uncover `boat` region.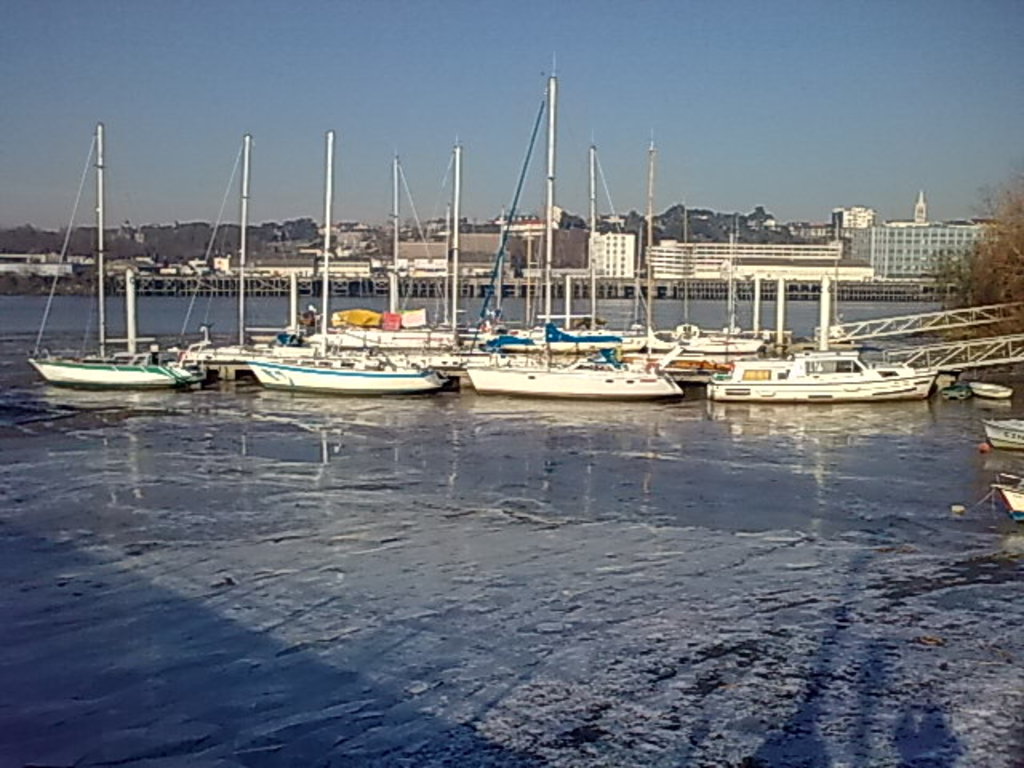
Uncovered: box=[310, 139, 466, 357].
